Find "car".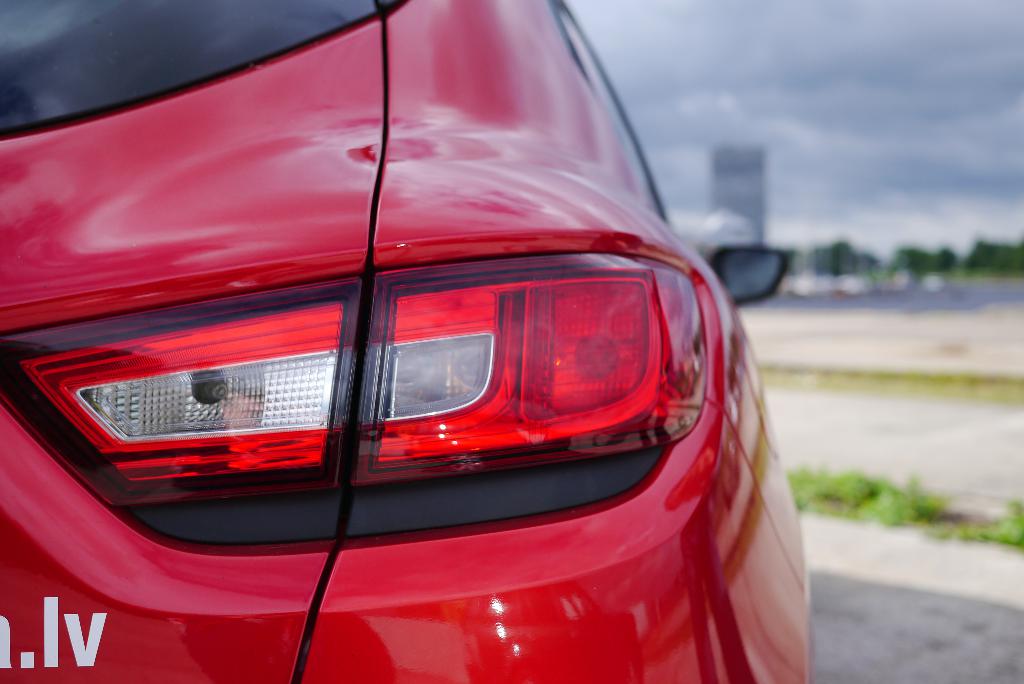
(1,1,817,683).
